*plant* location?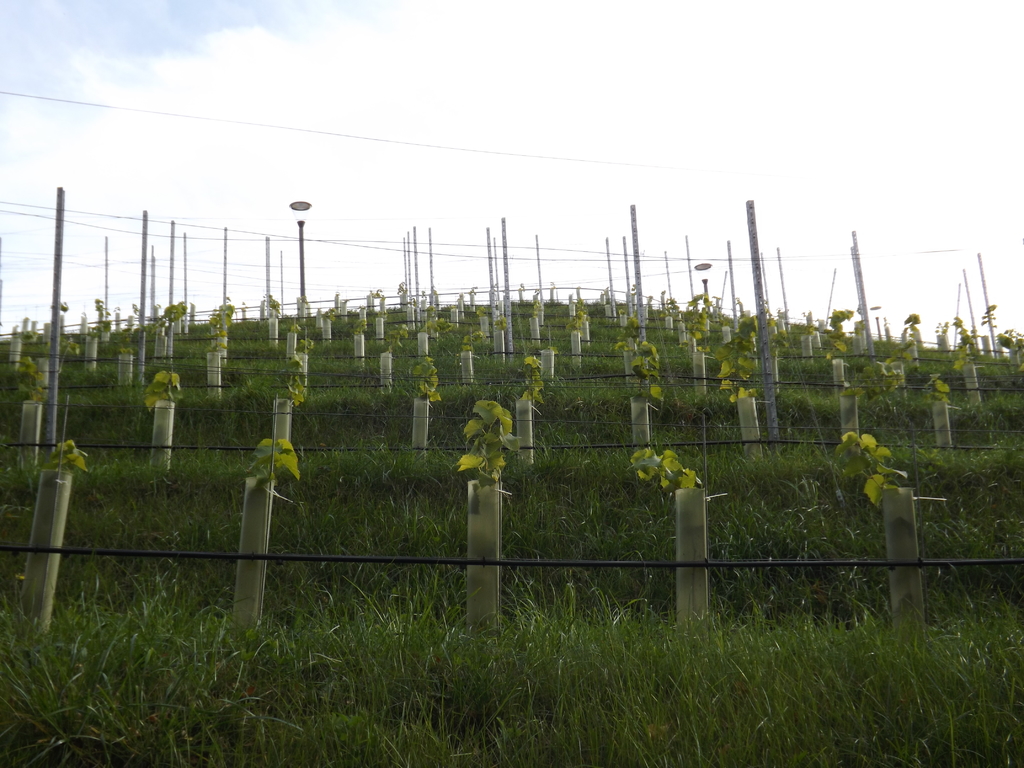
crop(285, 318, 298, 363)
